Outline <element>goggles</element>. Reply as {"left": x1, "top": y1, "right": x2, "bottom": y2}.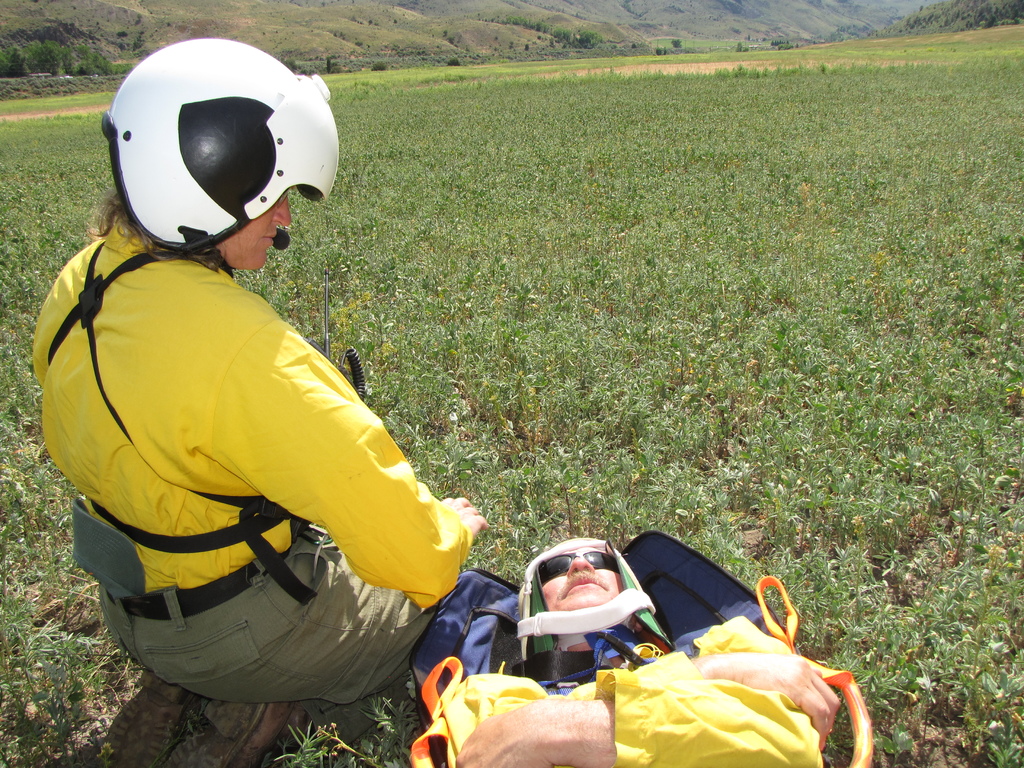
{"left": 534, "top": 544, "right": 619, "bottom": 584}.
